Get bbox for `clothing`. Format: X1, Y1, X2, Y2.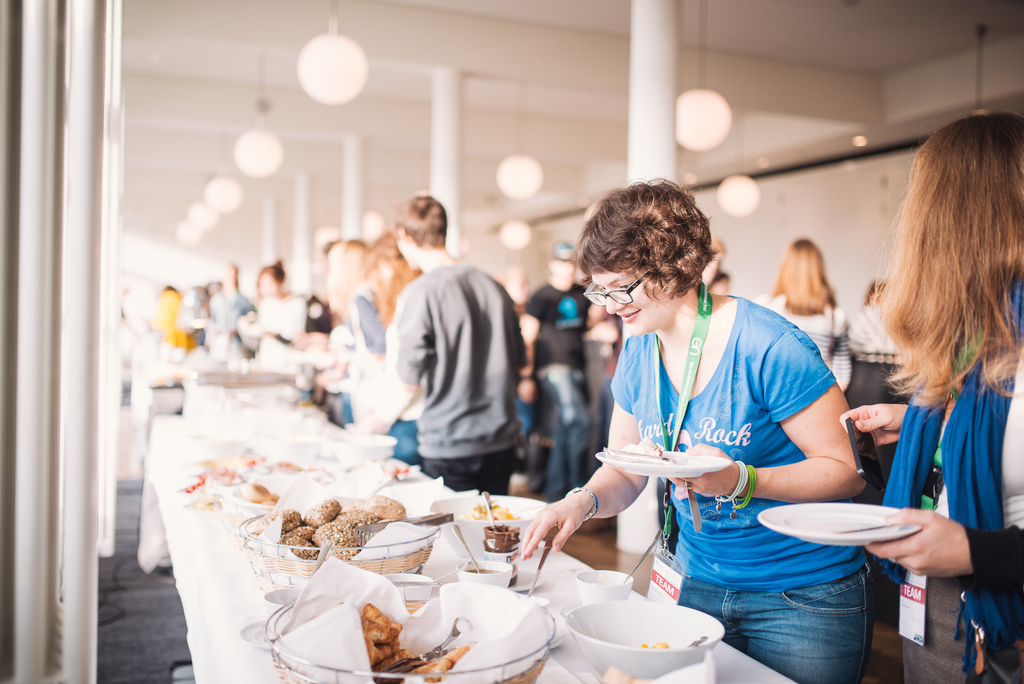
573, 270, 861, 631.
